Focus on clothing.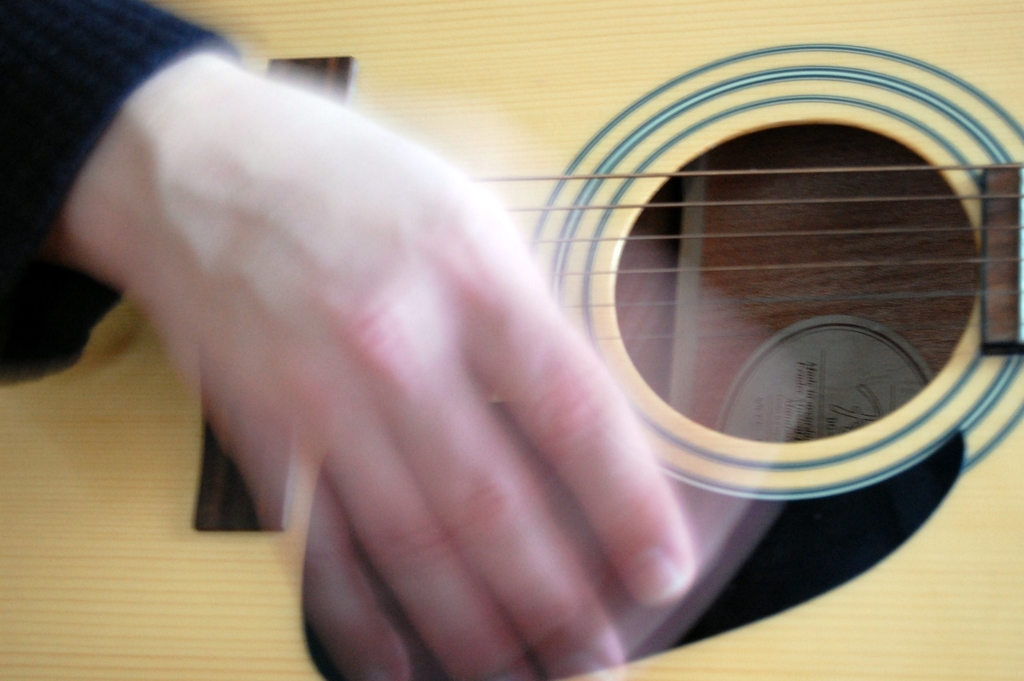
Focused at left=0, top=0, right=248, bottom=290.
